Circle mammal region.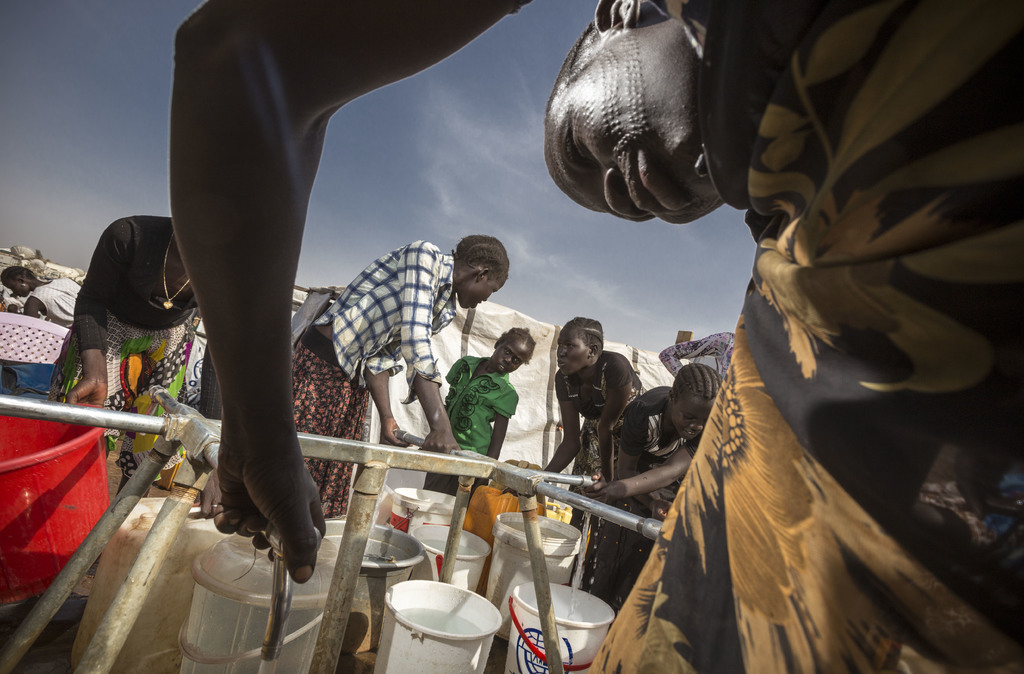
Region: left=166, top=1, right=1023, bottom=673.
